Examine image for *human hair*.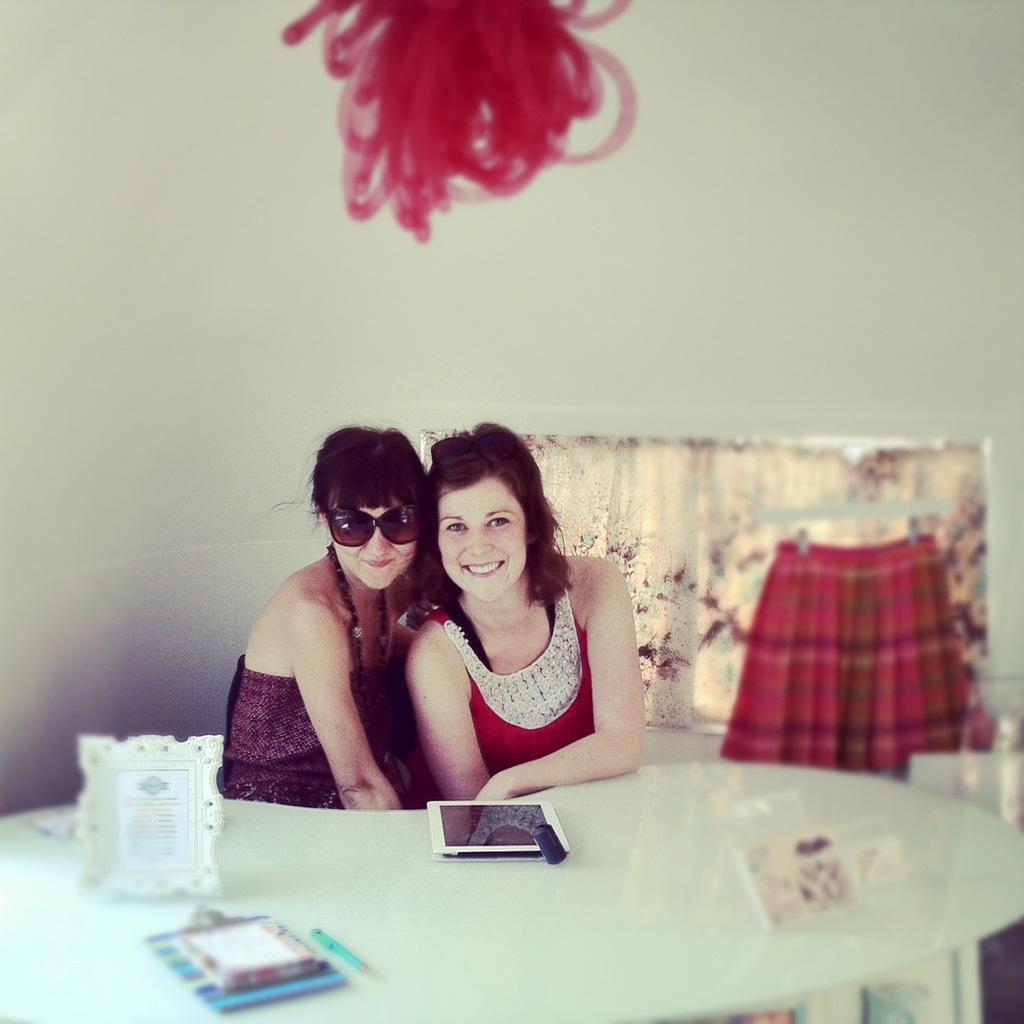
Examination result: locate(267, 425, 434, 539).
